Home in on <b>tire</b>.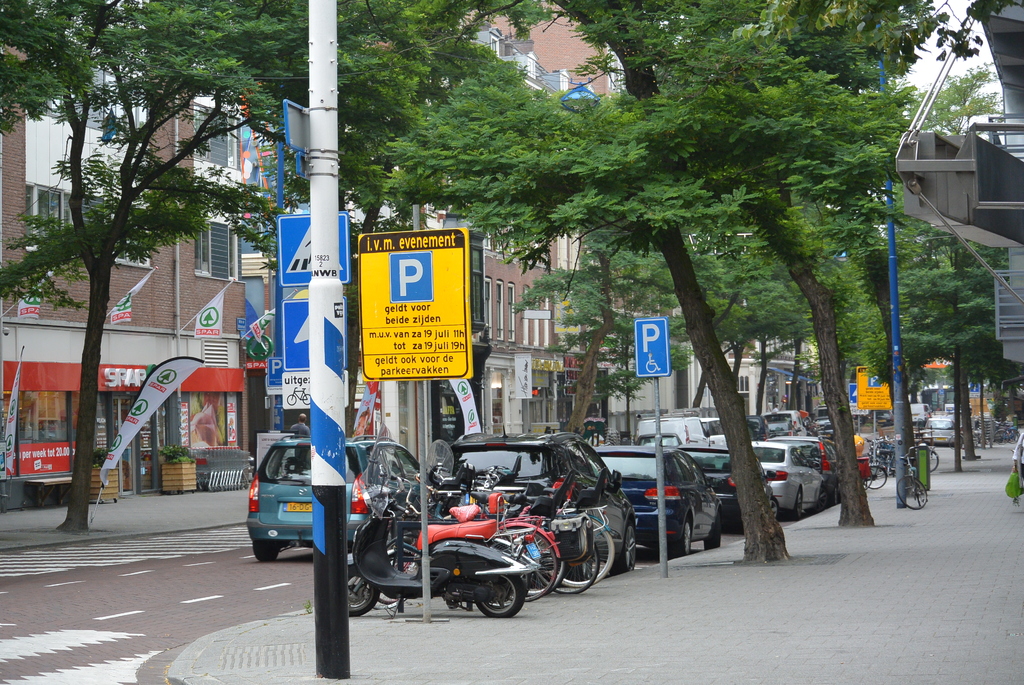
Homed in at (703, 508, 728, 553).
